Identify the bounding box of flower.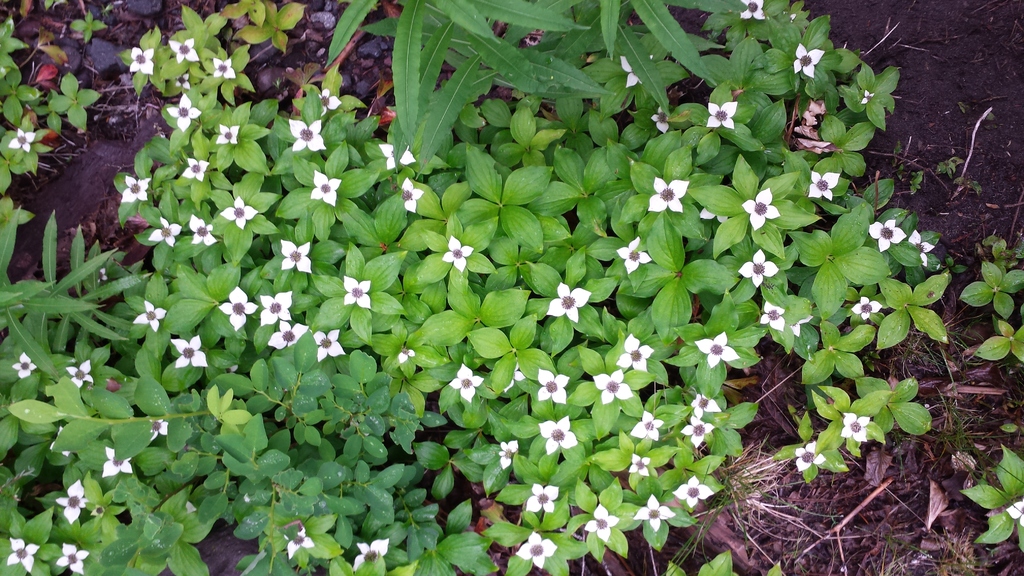
box(696, 205, 731, 225).
